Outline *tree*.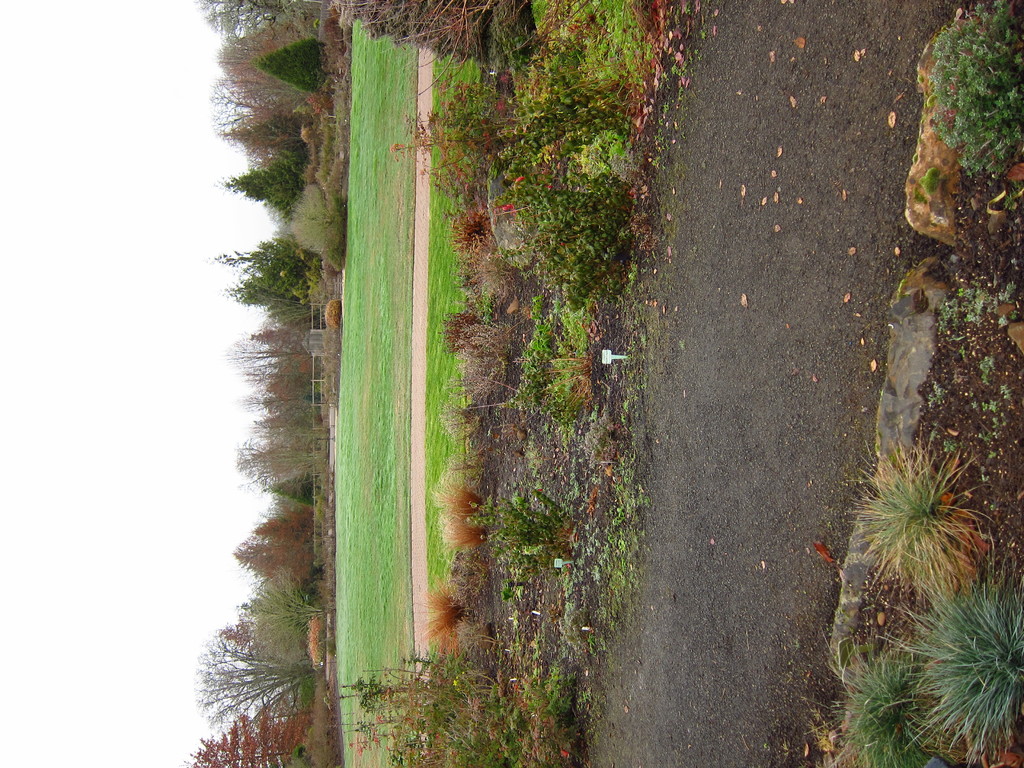
Outline: <region>223, 386, 341, 413</region>.
